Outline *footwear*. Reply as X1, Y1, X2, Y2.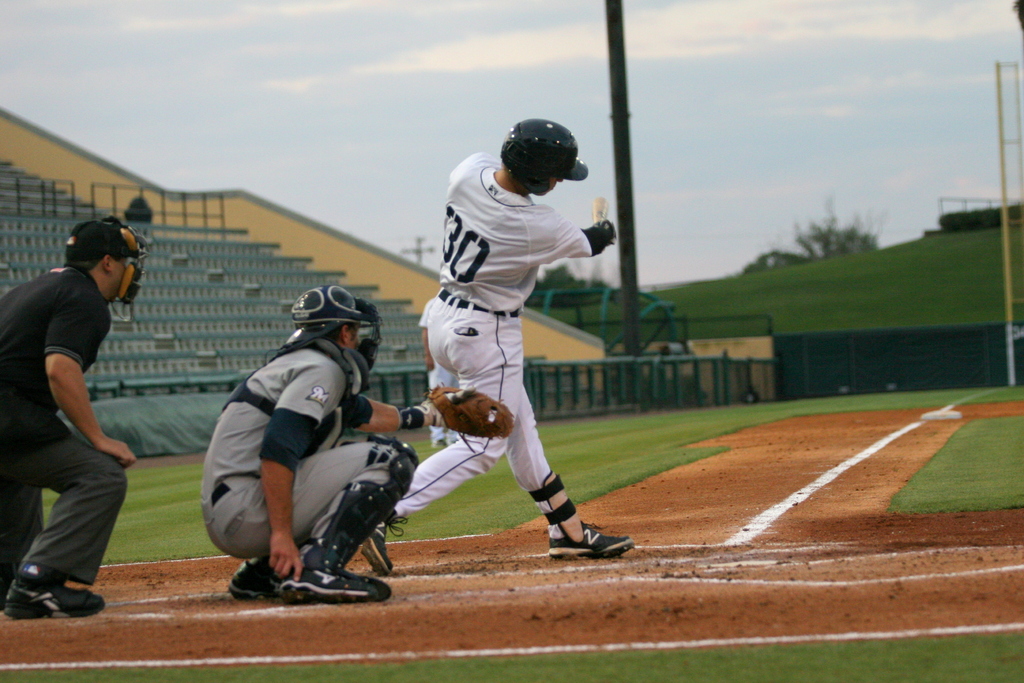
539, 512, 628, 570.
